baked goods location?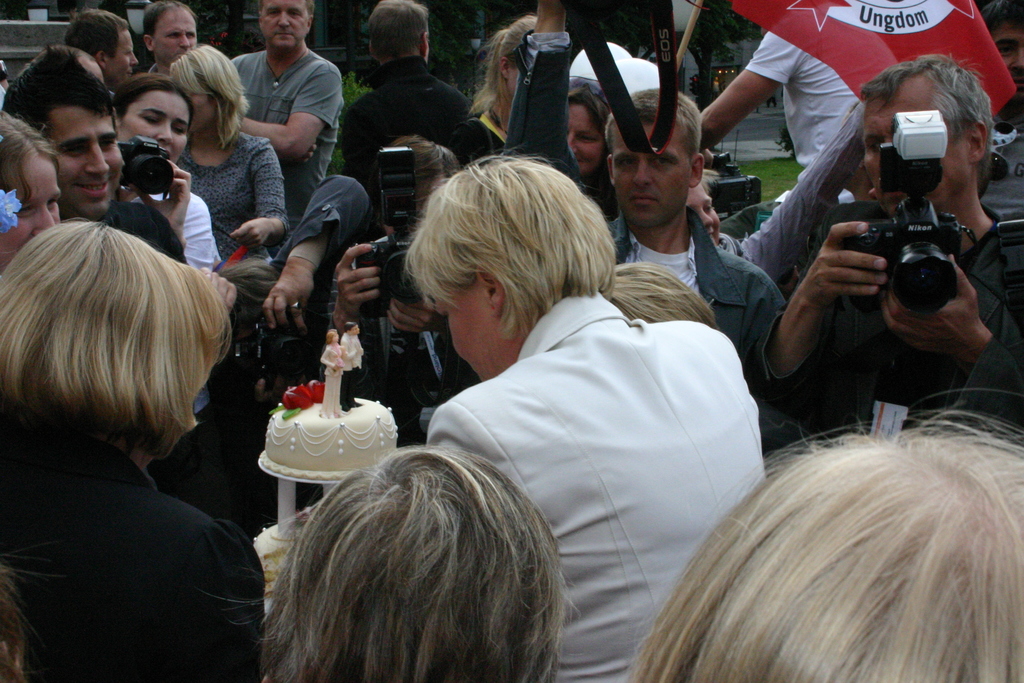
<bbox>263, 378, 415, 472</bbox>
